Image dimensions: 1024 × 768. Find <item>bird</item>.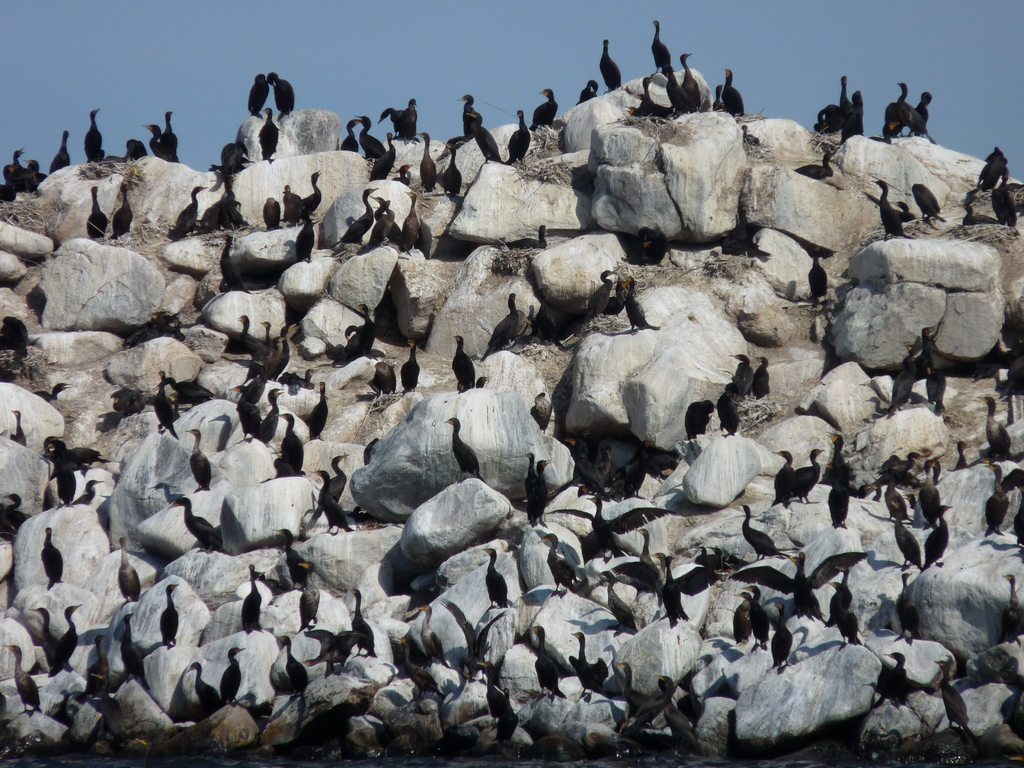
178,500,225,550.
